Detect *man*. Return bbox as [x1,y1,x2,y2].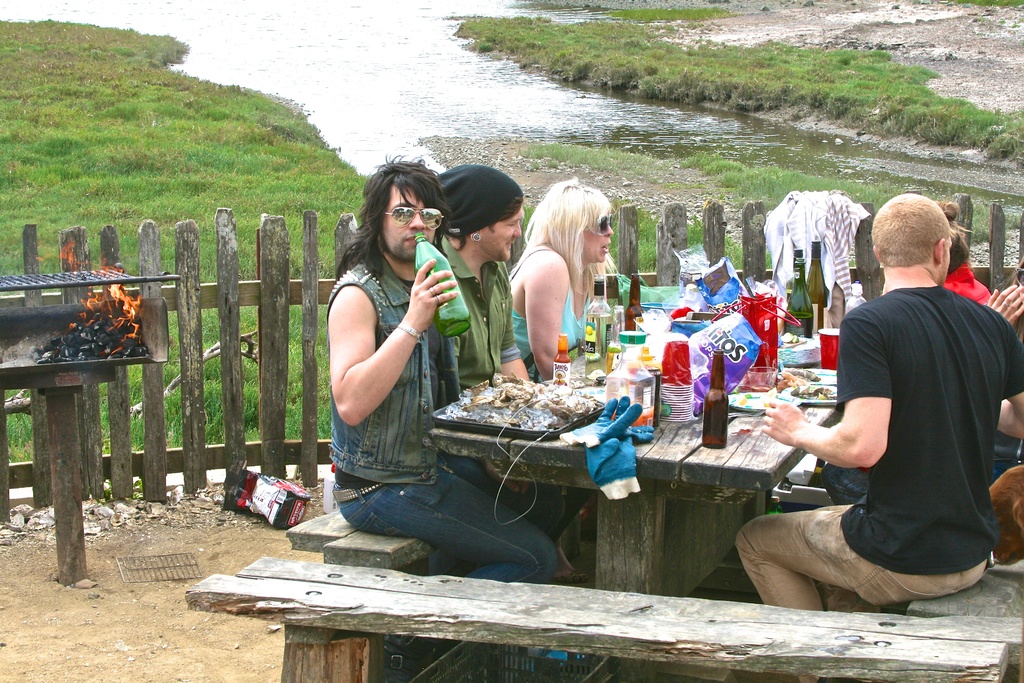
[321,156,566,588].
